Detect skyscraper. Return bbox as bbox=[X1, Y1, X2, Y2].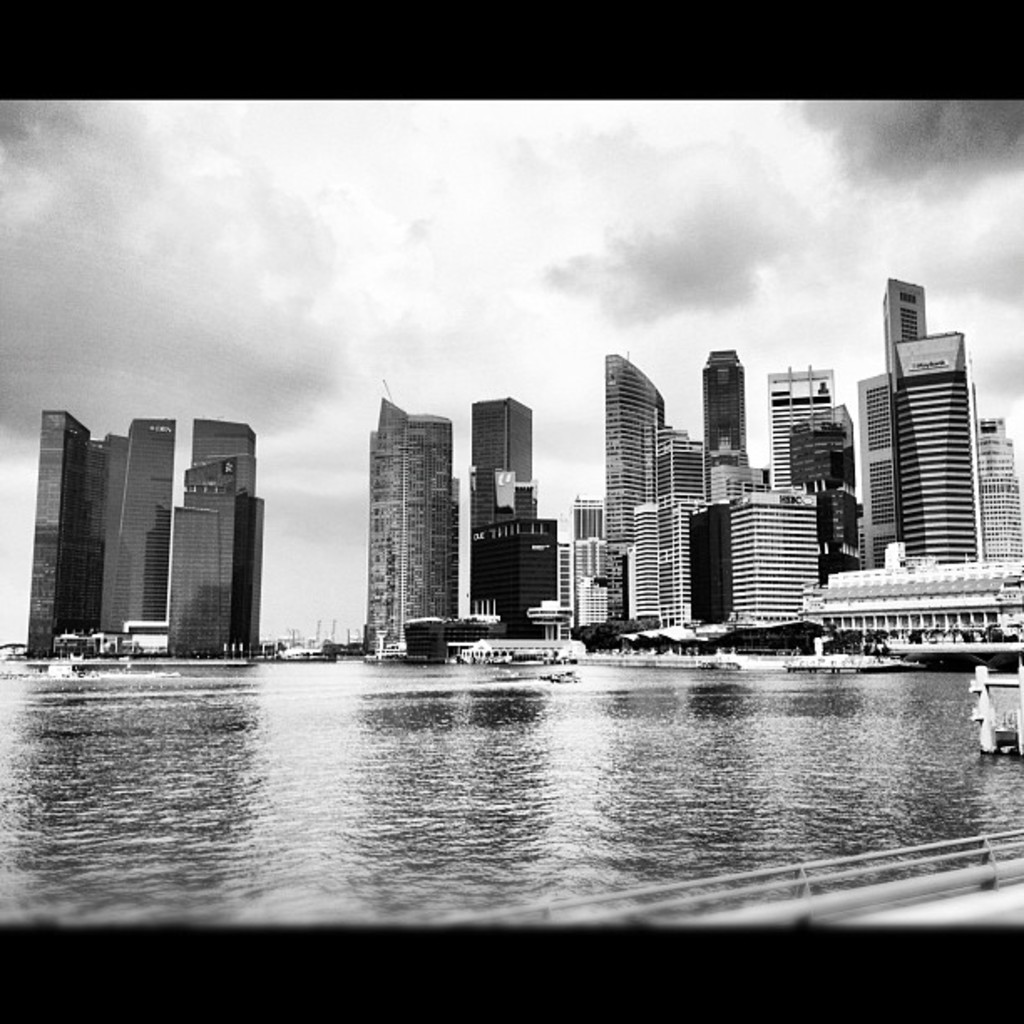
bbox=[467, 402, 559, 629].
